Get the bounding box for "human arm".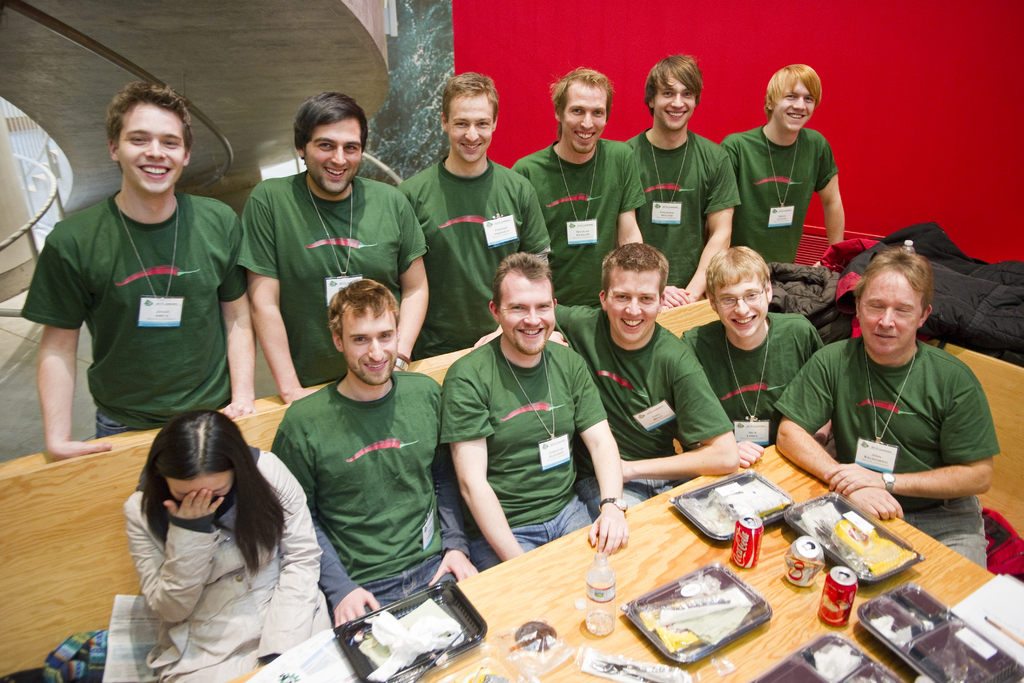
623/332/745/472.
